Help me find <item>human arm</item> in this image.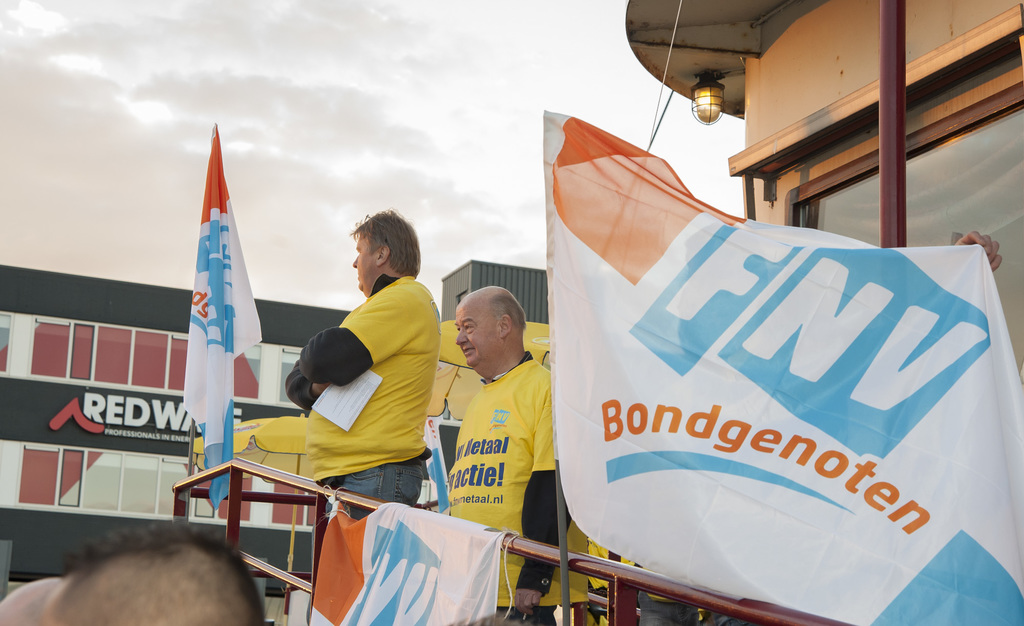
Found it: [x1=304, y1=279, x2=423, y2=383].
